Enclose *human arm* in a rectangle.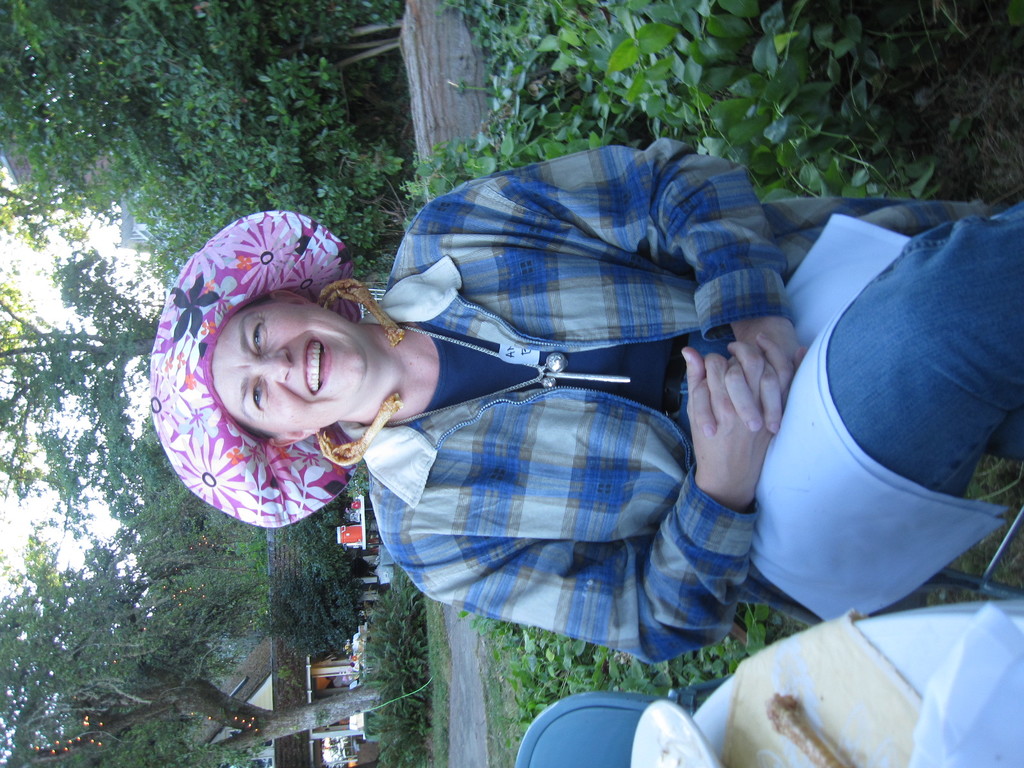
[456, 132, 807, 427].
